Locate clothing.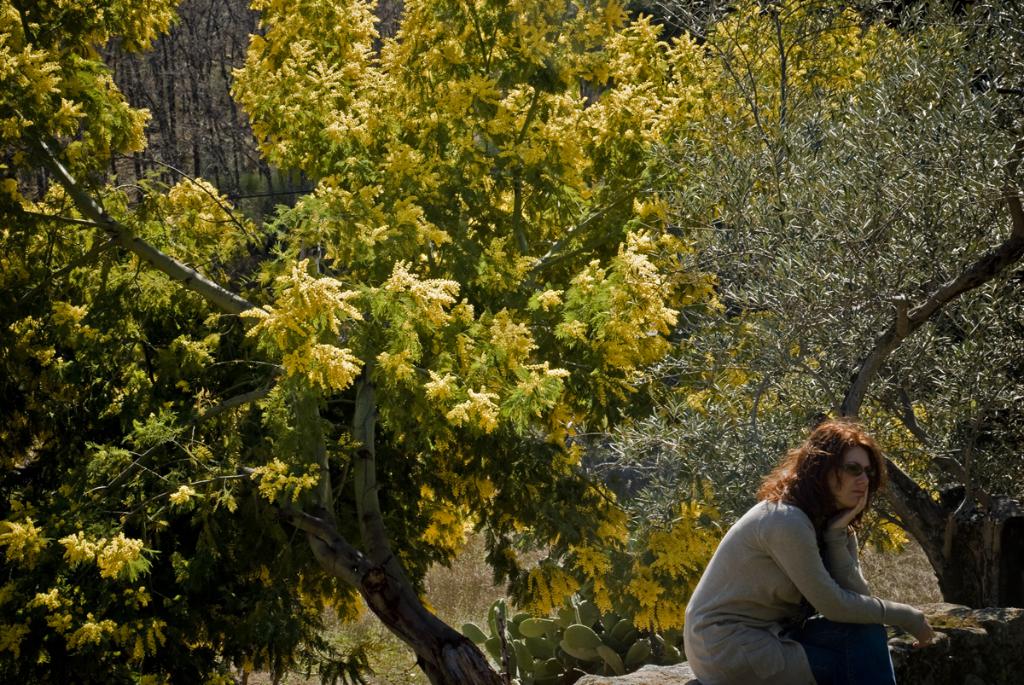
Bounding box: [672,467,916,676].
